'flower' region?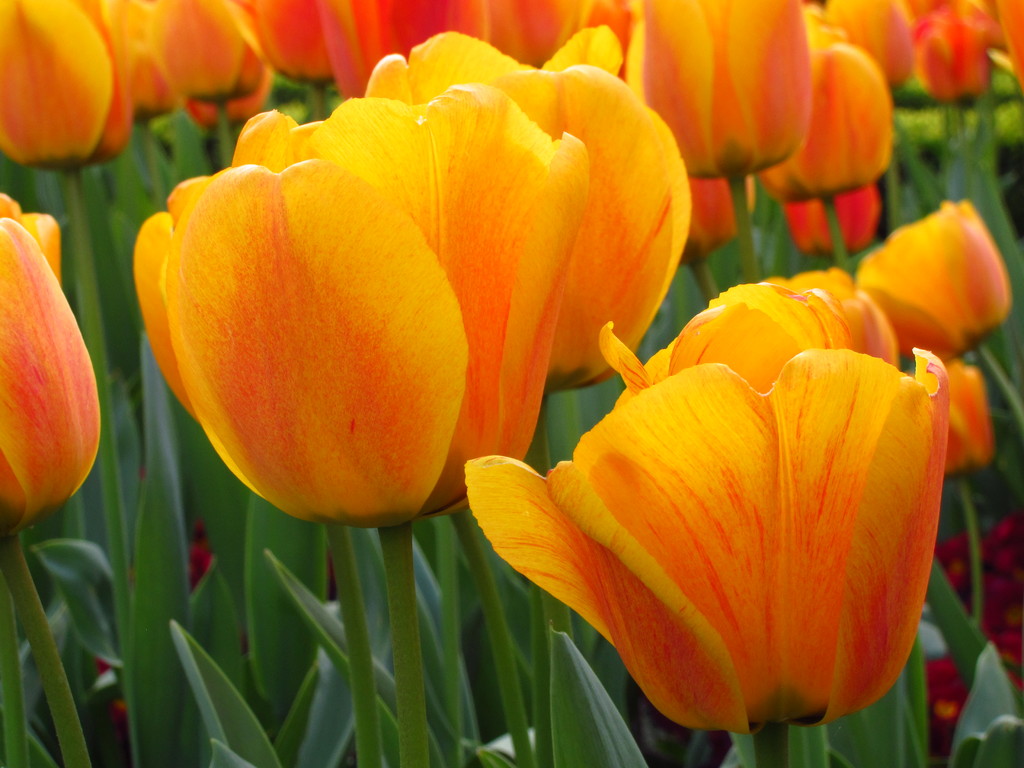
select_region(908, 8, 985, 94)
